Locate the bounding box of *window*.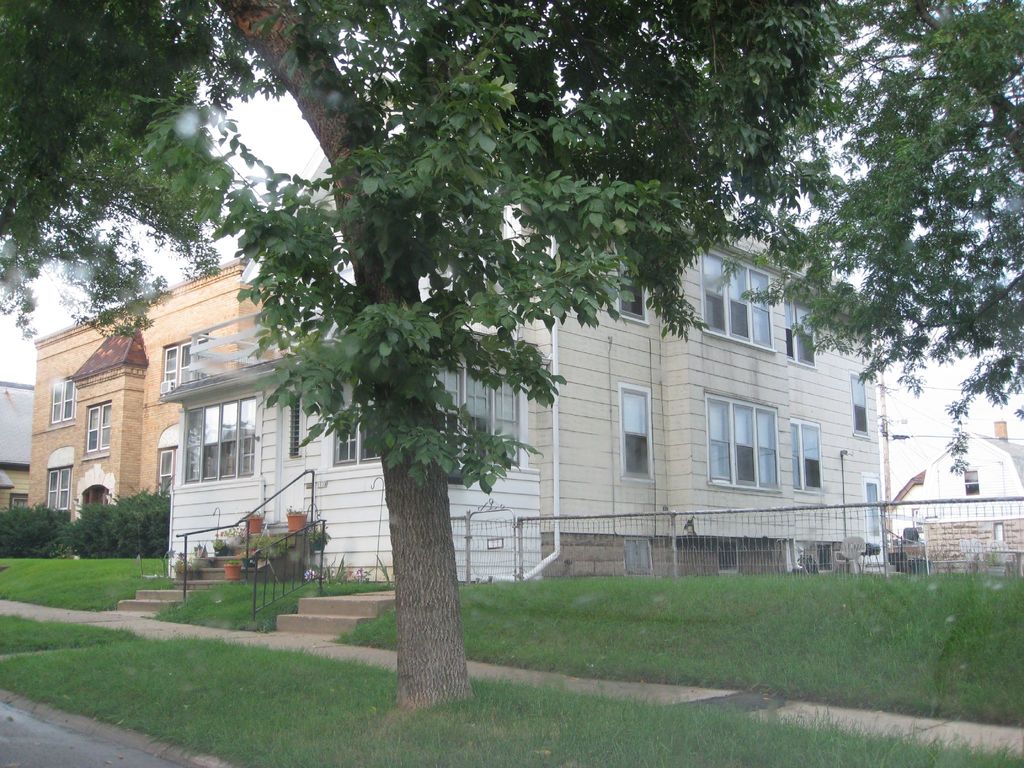
Bounding box: (left=157, top=452, right=177, bottom=497).
